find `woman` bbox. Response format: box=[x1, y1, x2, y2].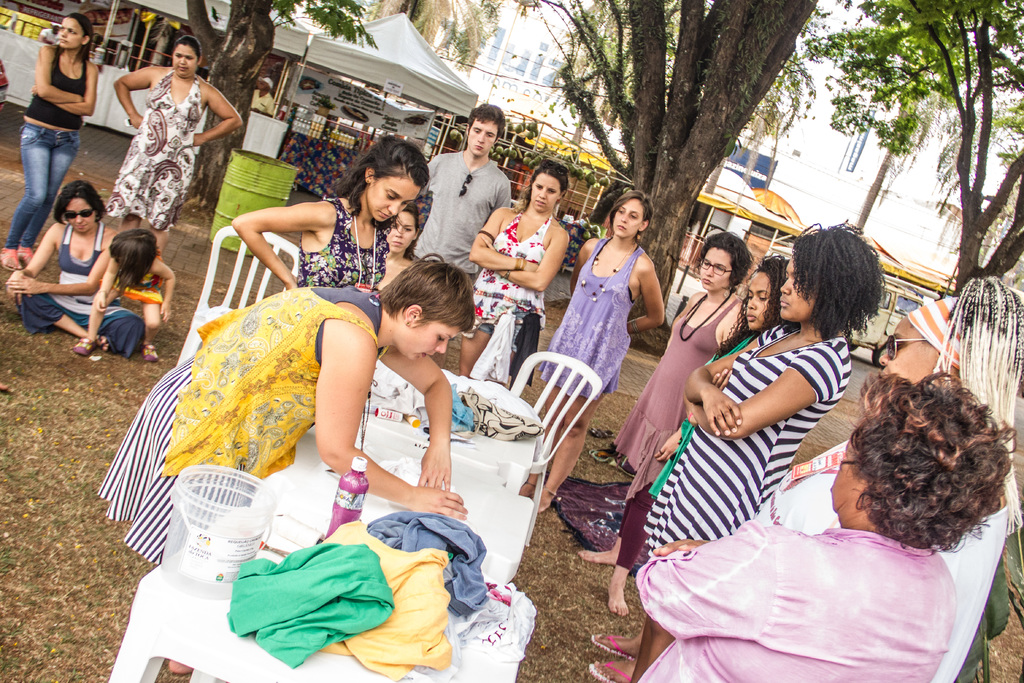
box=[514, 186, 666, 513].
